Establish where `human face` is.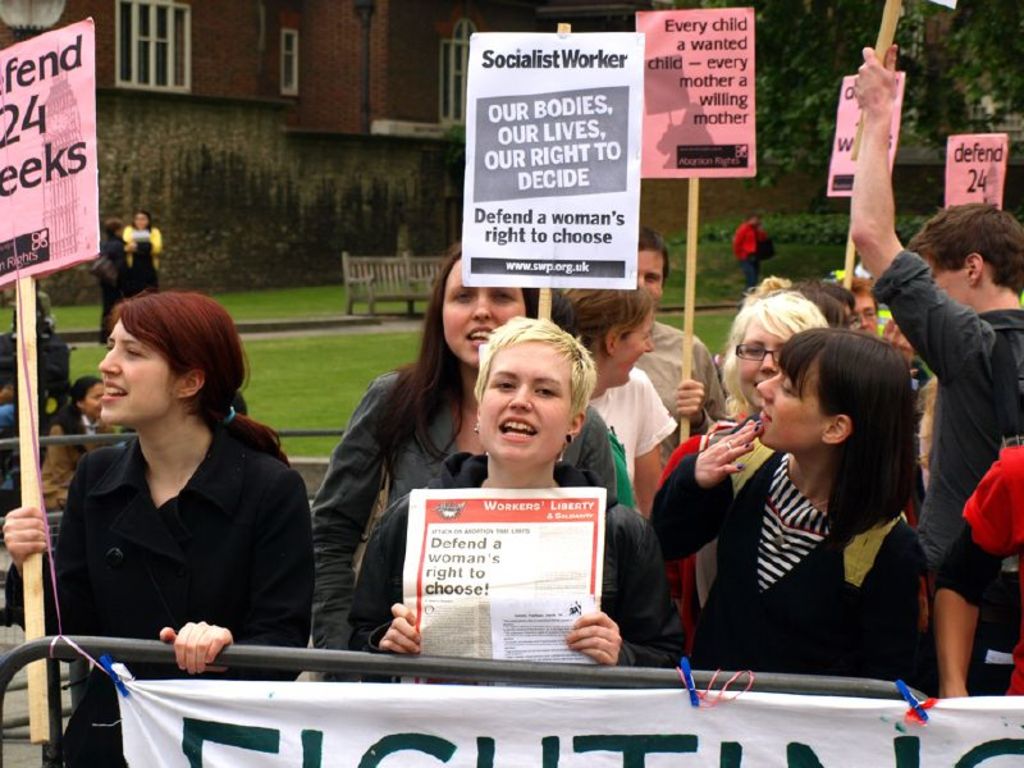
Established at locate(476, 342, 576, 466).
